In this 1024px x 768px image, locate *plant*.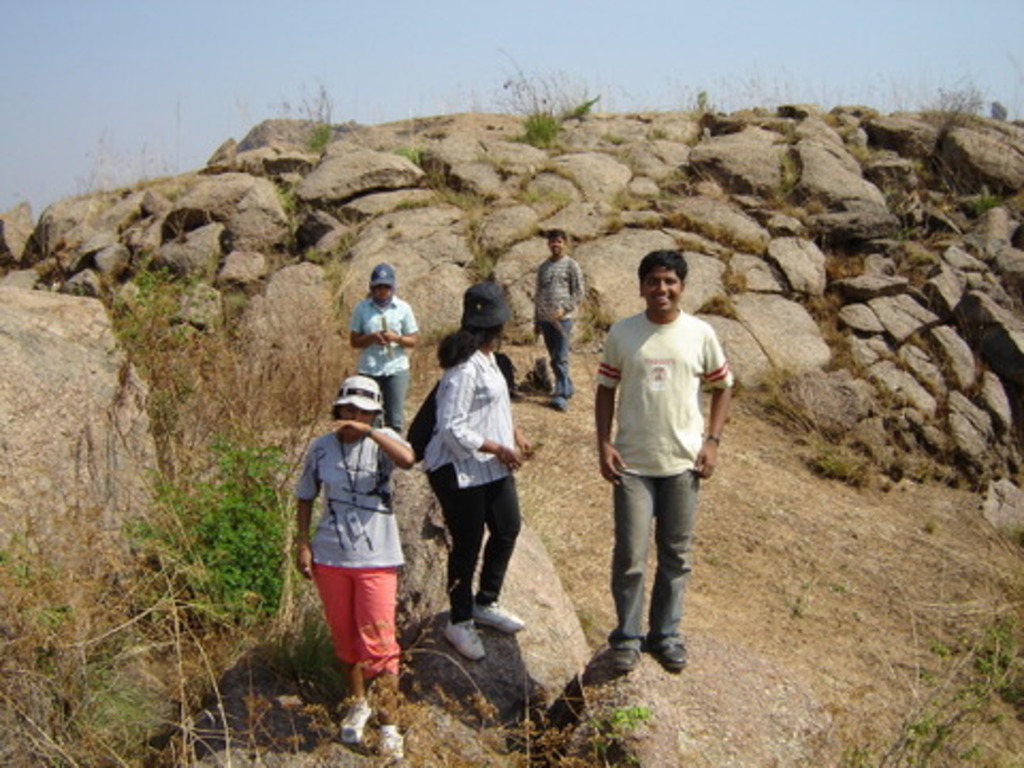
Bounding box: x1=299, y1=77, x2=341, y2=141.
